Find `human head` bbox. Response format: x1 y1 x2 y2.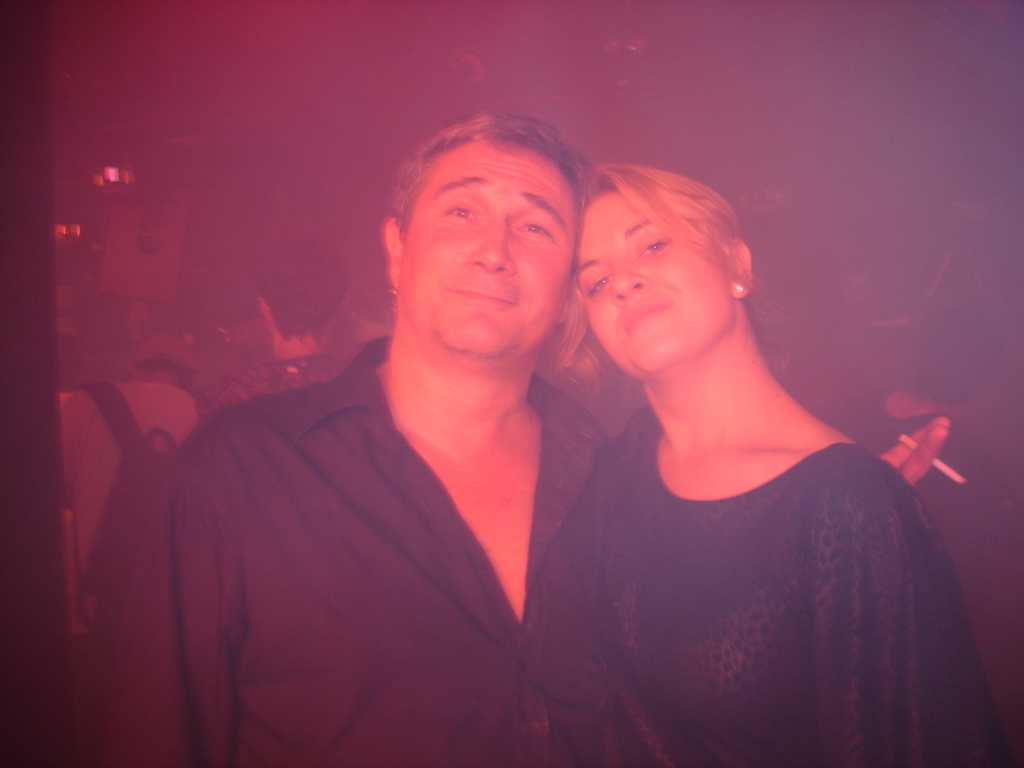
557 150 791 397.
